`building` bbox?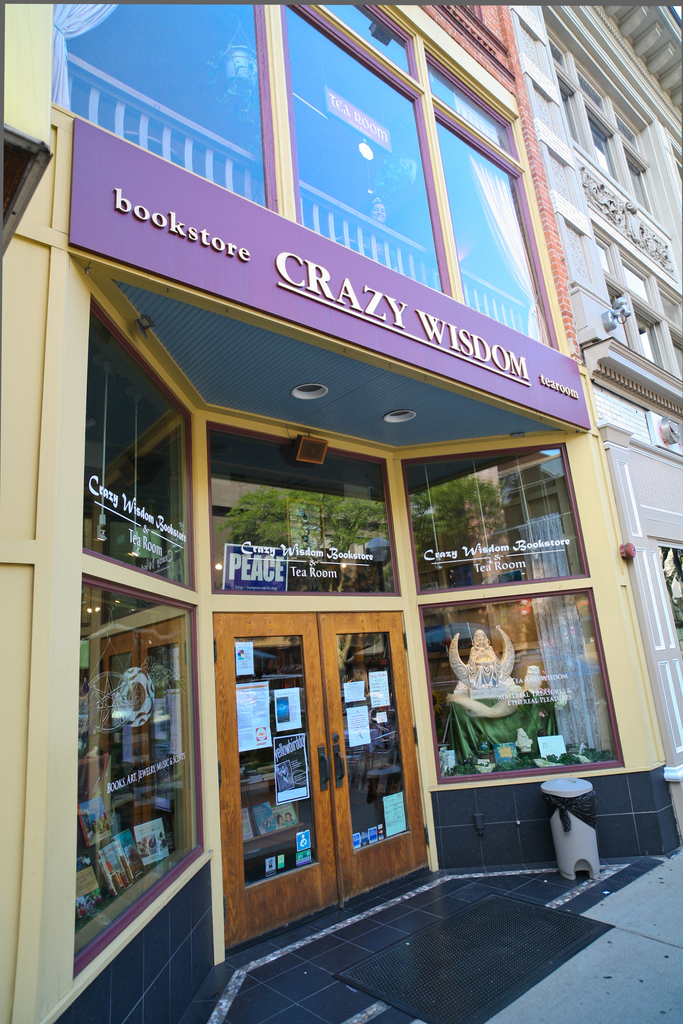
bbox=[509, 3, 682, 836]
